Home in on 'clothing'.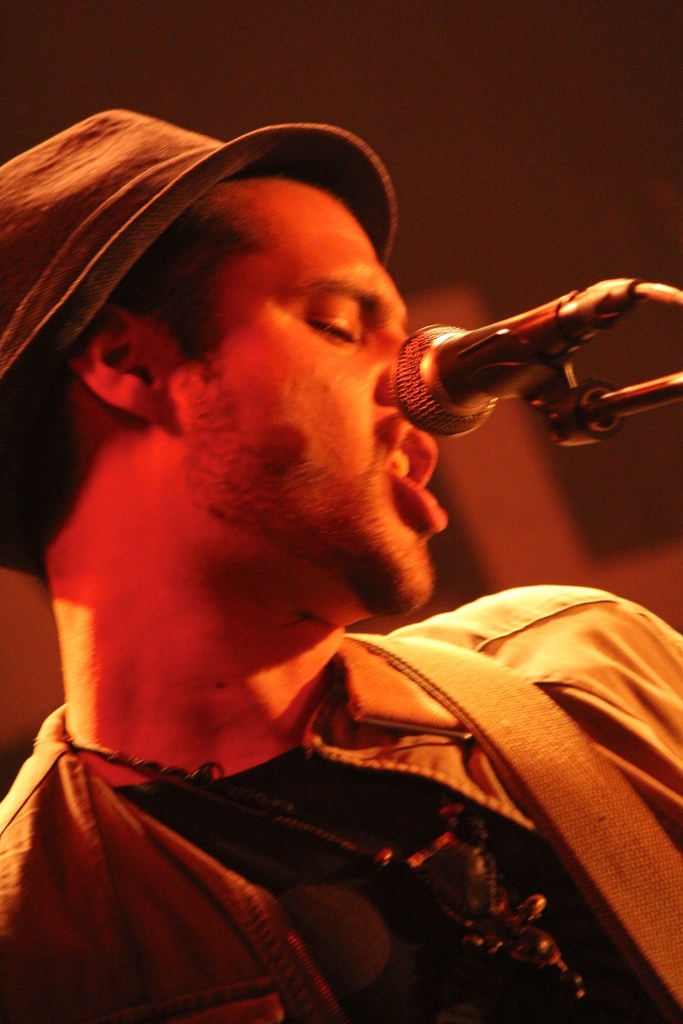
Homed in at crop(0, 585, 682, 1023).
